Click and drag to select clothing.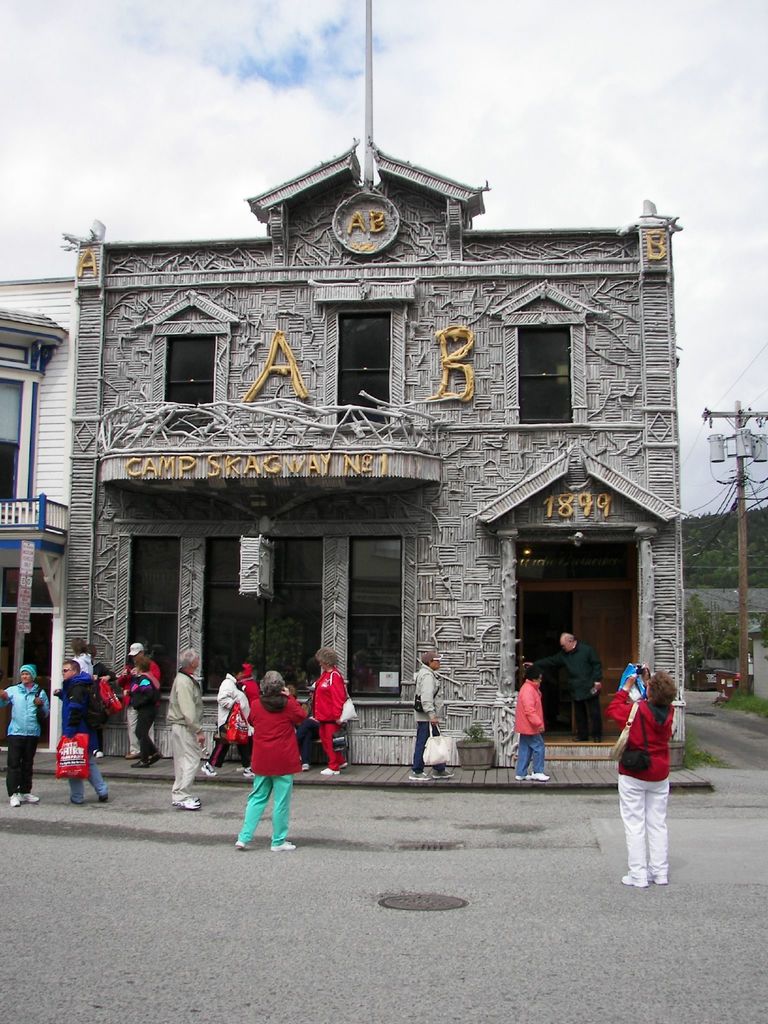
Selection: 205, 672, 256, 768.
